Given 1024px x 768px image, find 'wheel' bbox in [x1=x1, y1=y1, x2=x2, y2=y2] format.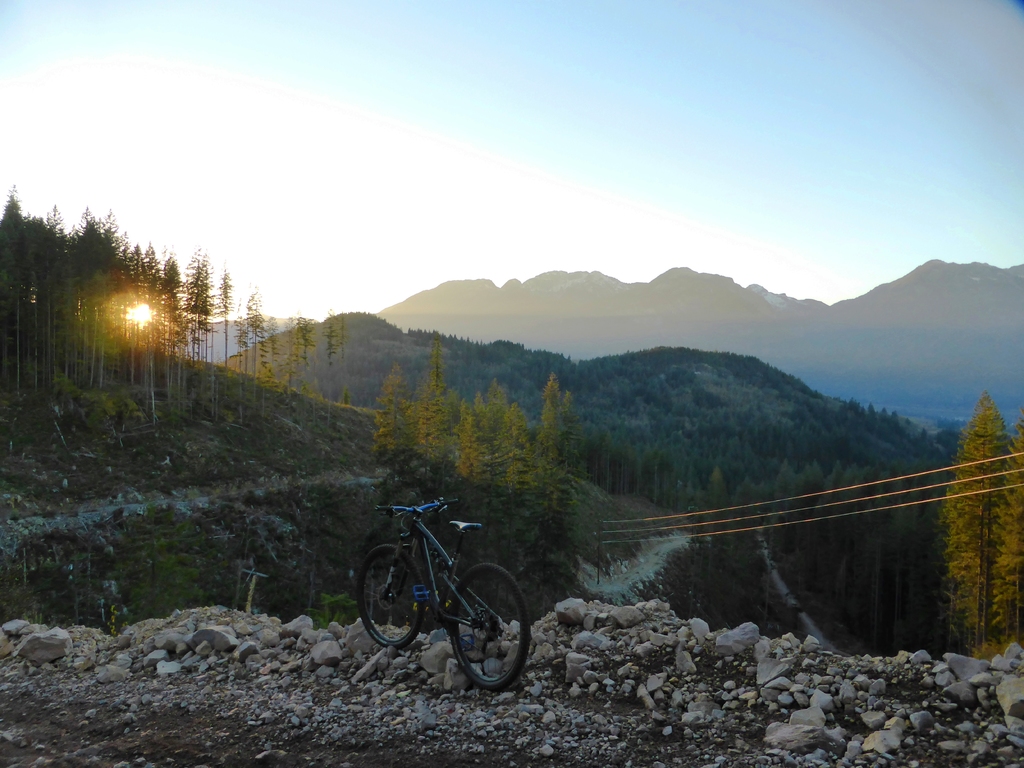
[x1=447, y1=563, x2=534, y2=687].
